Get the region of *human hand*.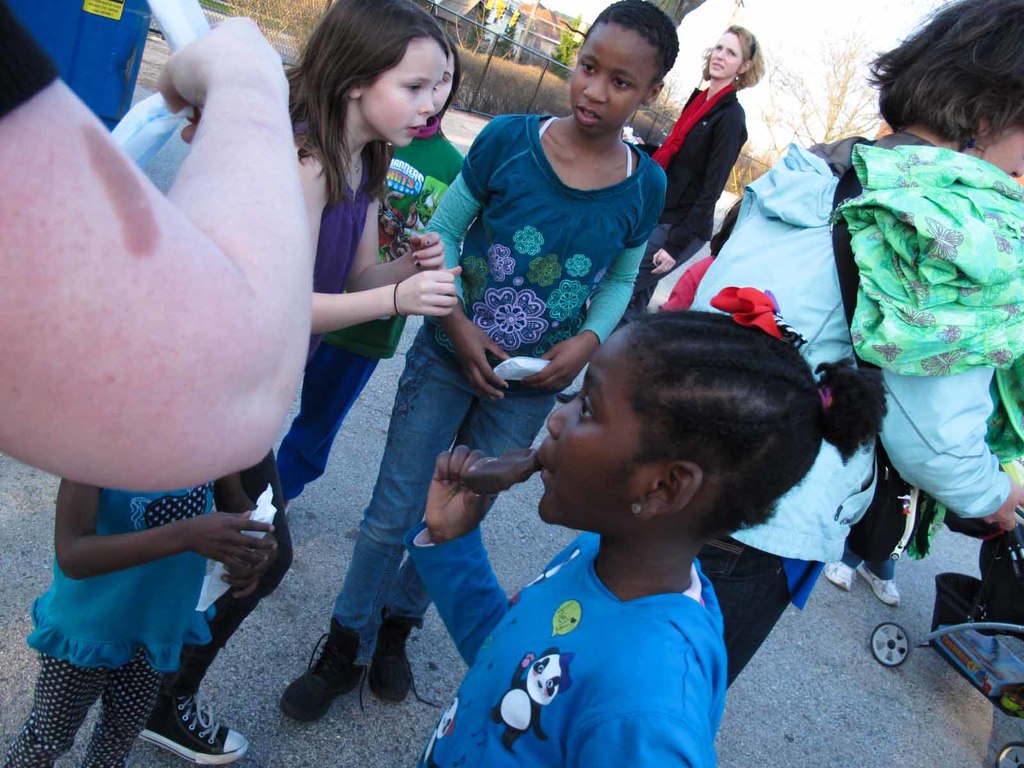
<bbox>426, 444, 500, 543</bbox>.
